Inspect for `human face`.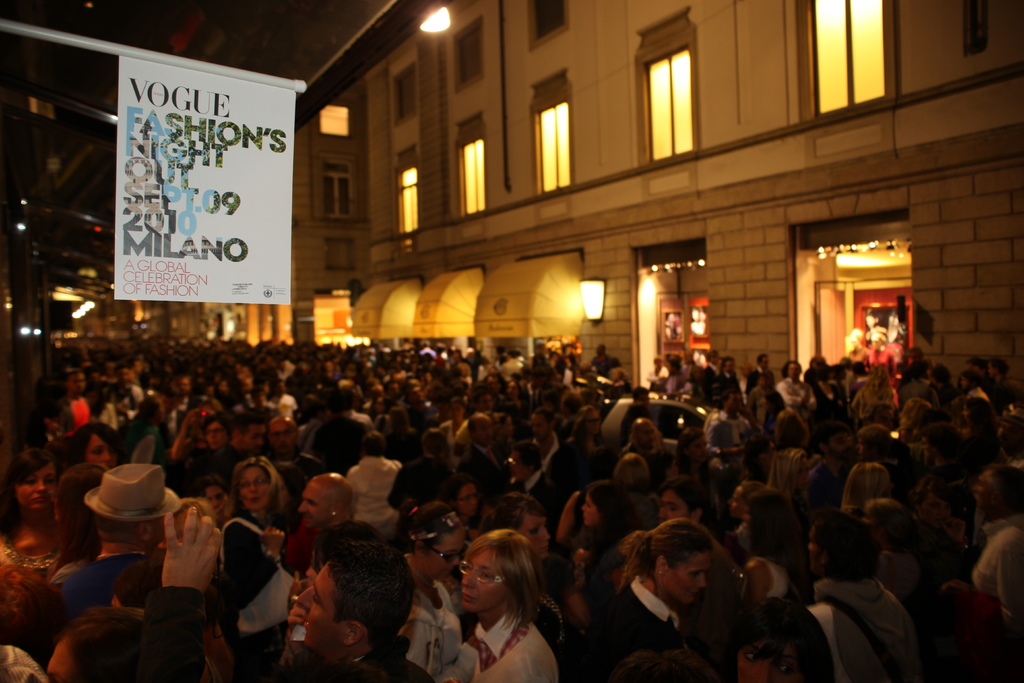
Inspection: (460, 549, 509, 612).
